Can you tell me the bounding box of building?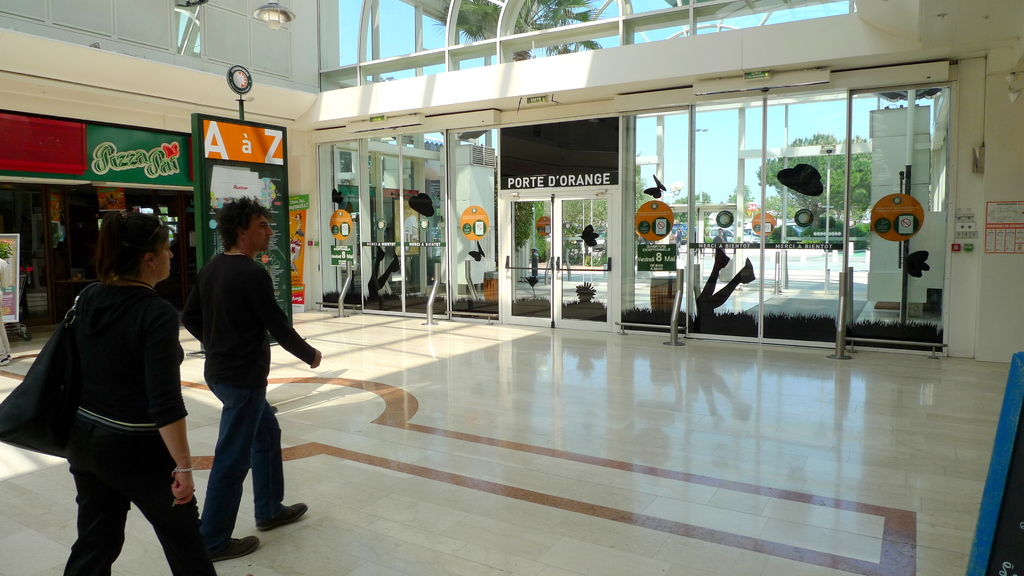
<bbox>0, 0, 1023, 575</bbox>.
